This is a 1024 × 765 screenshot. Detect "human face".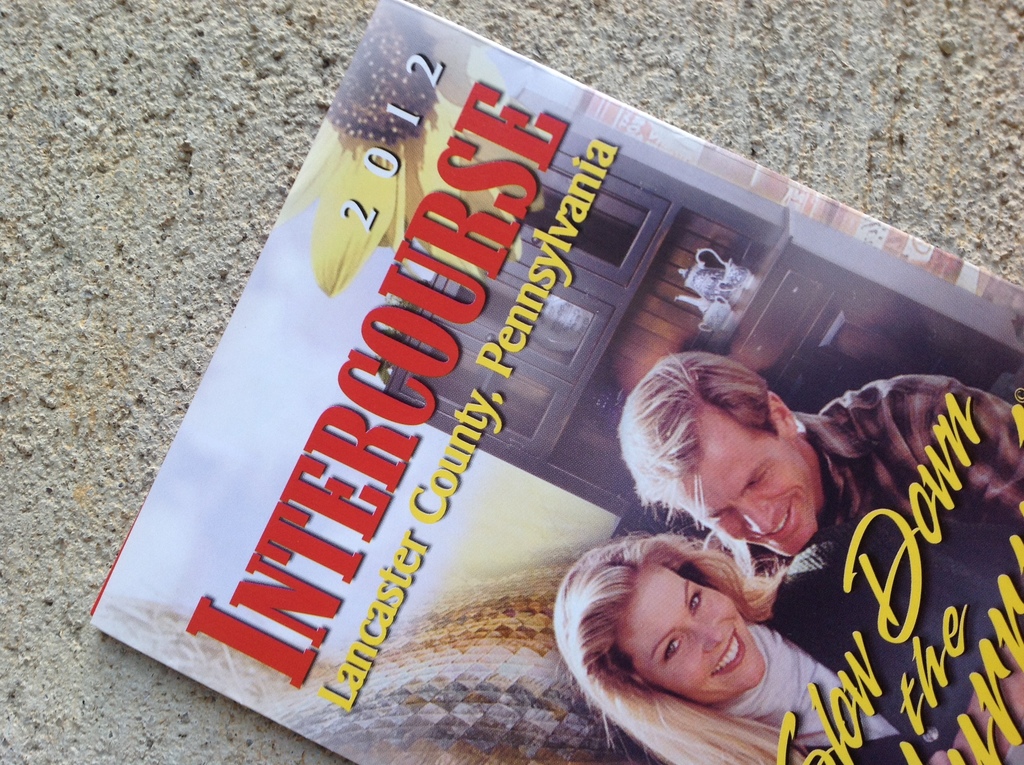
<bbox>684, 402, 812, 549</bbox>.
